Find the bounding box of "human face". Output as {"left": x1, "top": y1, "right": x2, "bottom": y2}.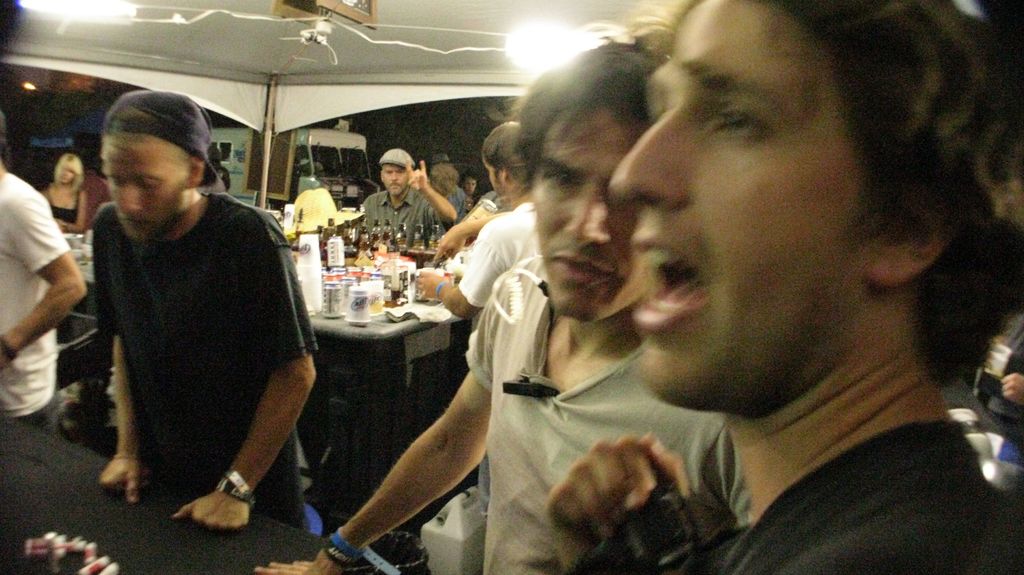
{"left": 381, "top": 162, "right": 410, "bottom": 189}.
